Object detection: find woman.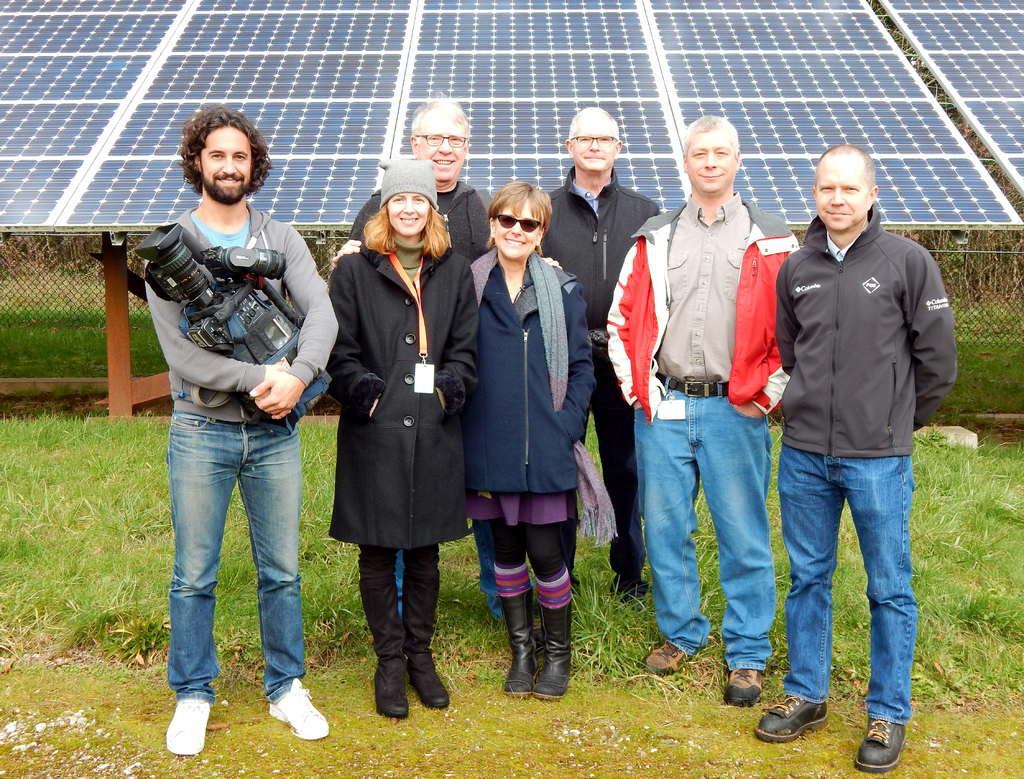
x1=464 y1=181 x2=621 y2=700.
